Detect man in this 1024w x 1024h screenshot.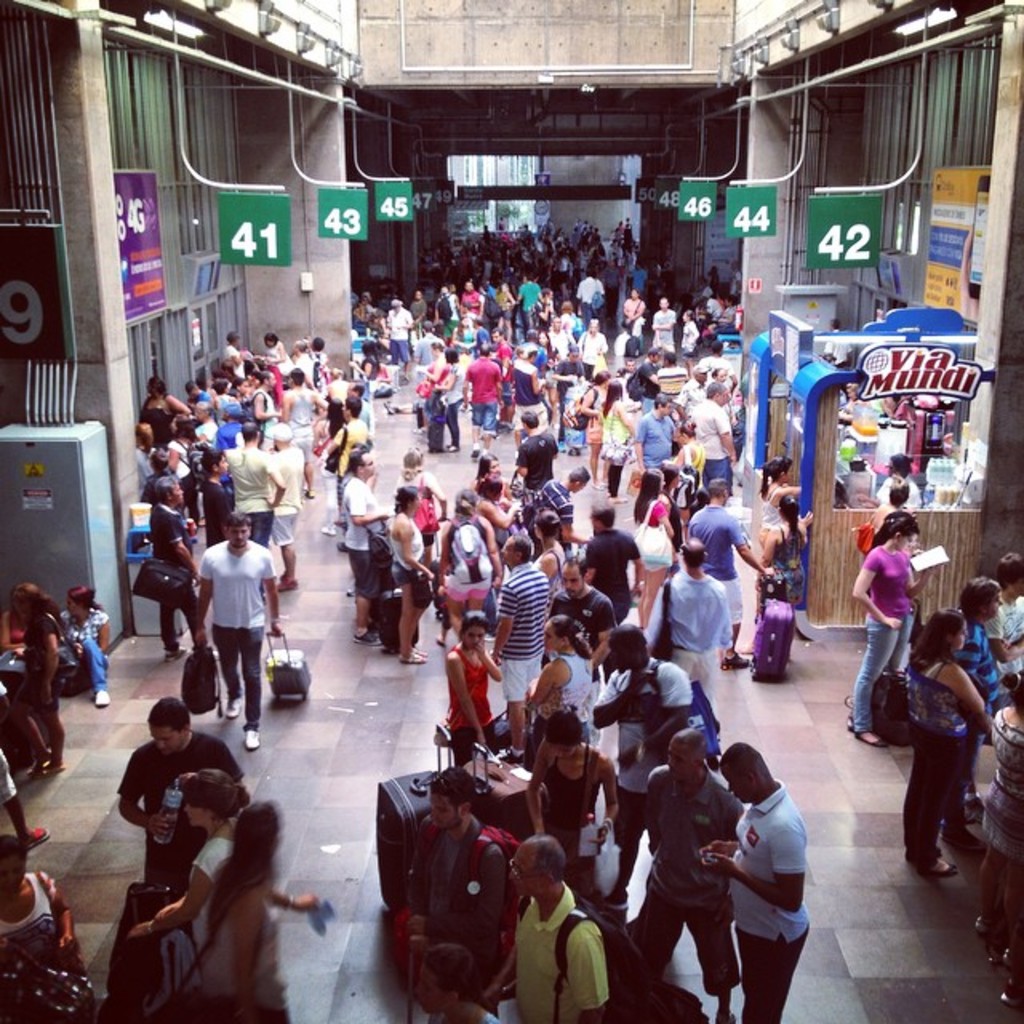
Detection: [550,555,621,664].
